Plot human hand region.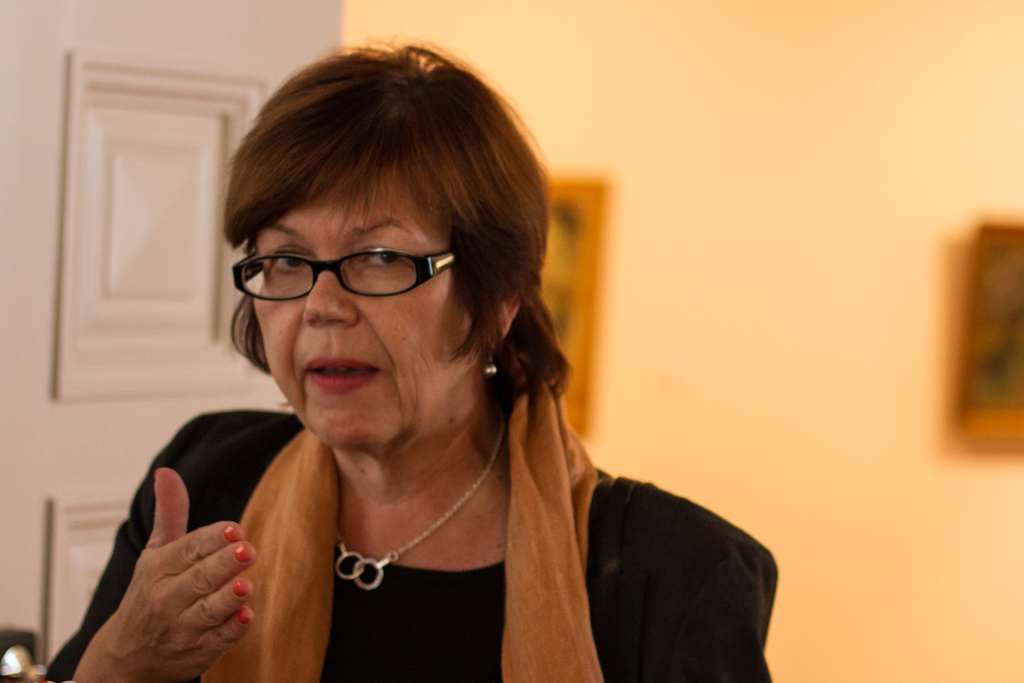
Plotted at locate(91, 488, 264, 667).
